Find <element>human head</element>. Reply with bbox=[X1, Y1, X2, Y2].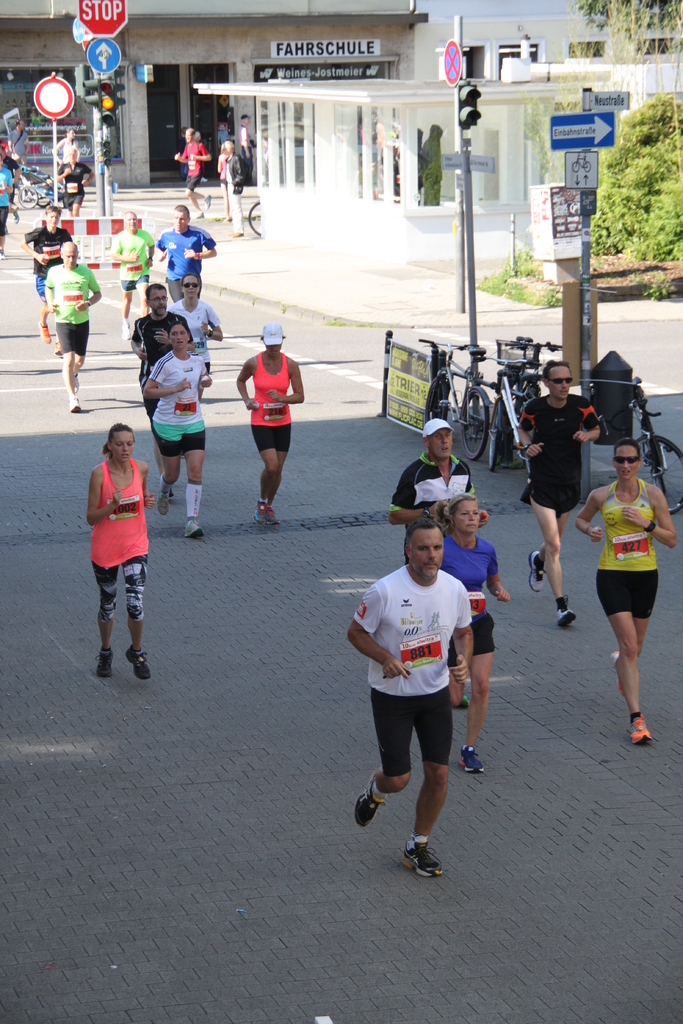
bbox=[147, 284, 168, 316].
